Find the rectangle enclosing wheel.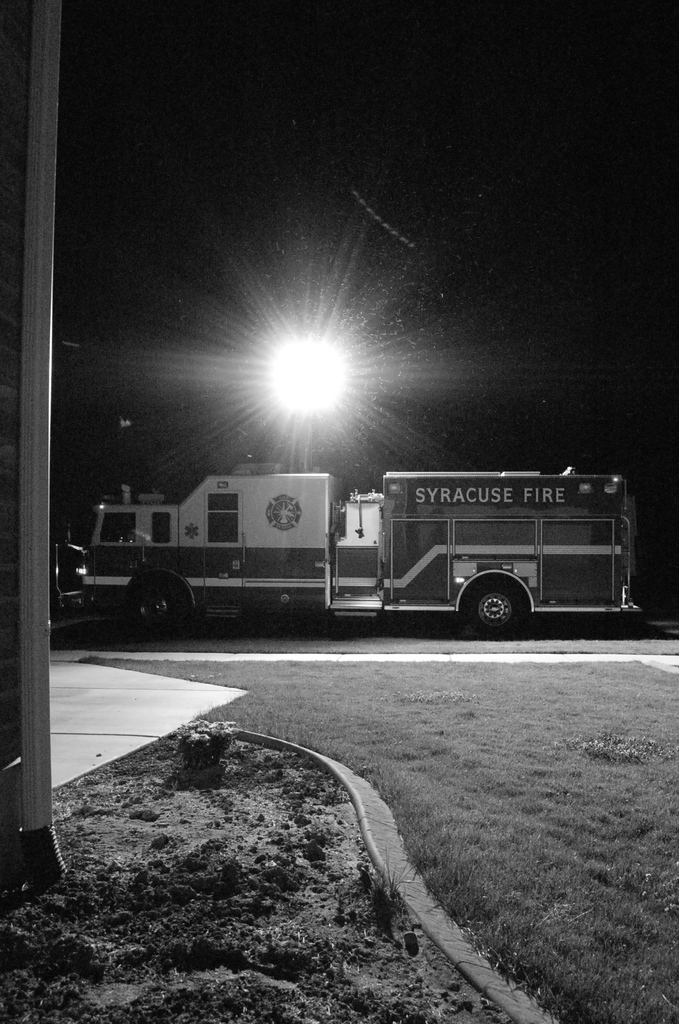
BBox(452, 572, 542, 639).
